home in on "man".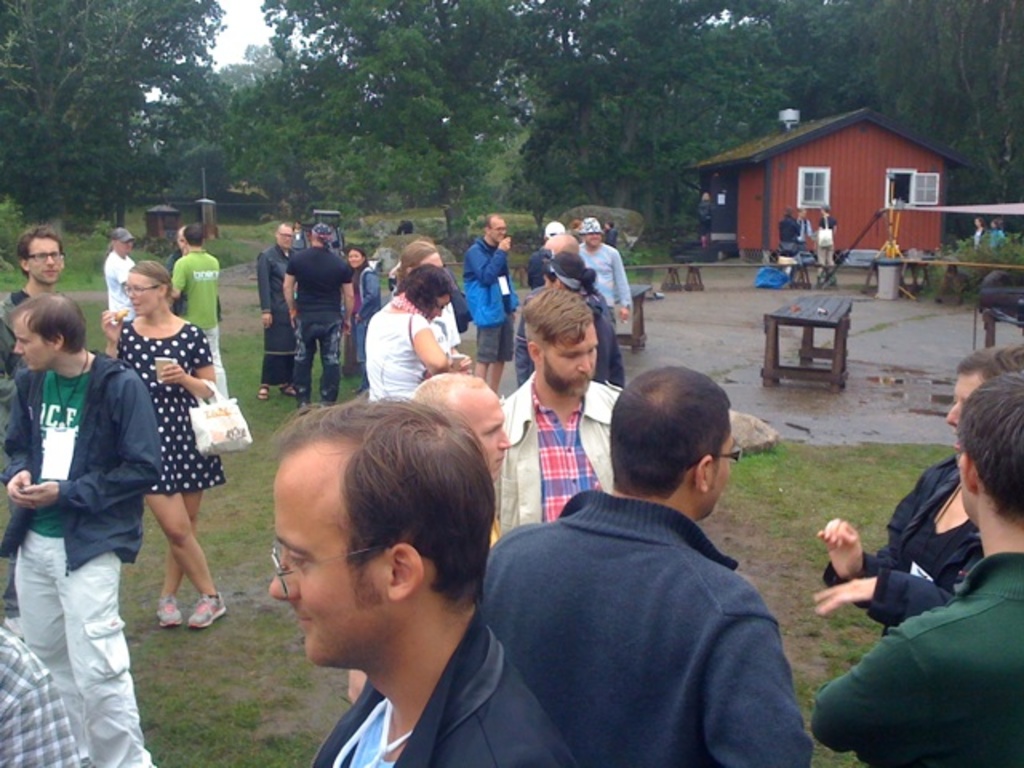
Homed in at bbox=(267, 392, 573, 766).
